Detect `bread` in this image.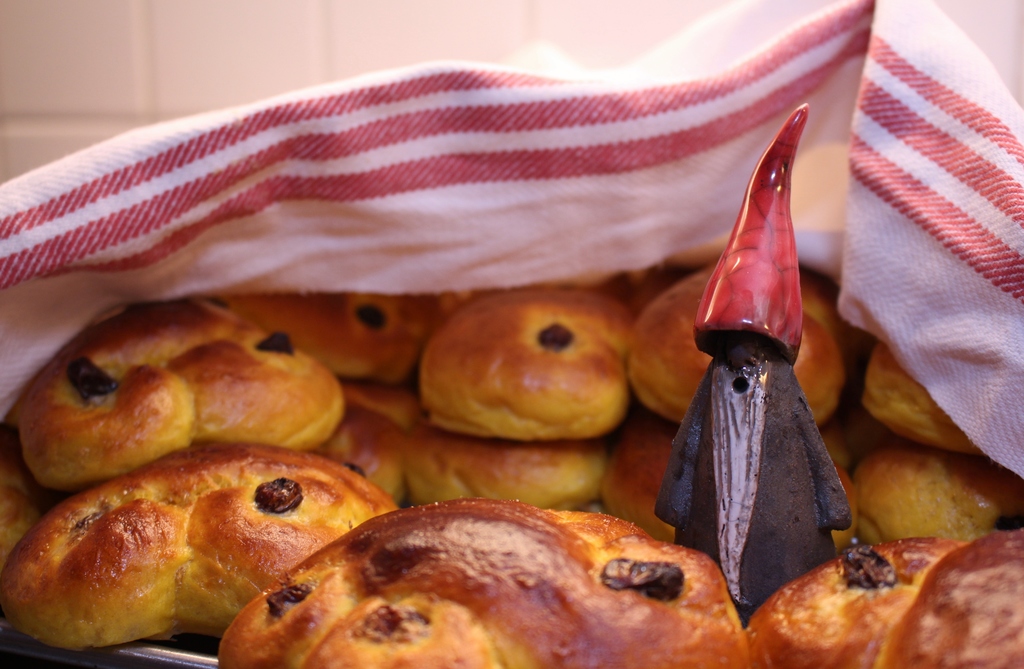
Detection: Rect(215, 492, 749, 668).
